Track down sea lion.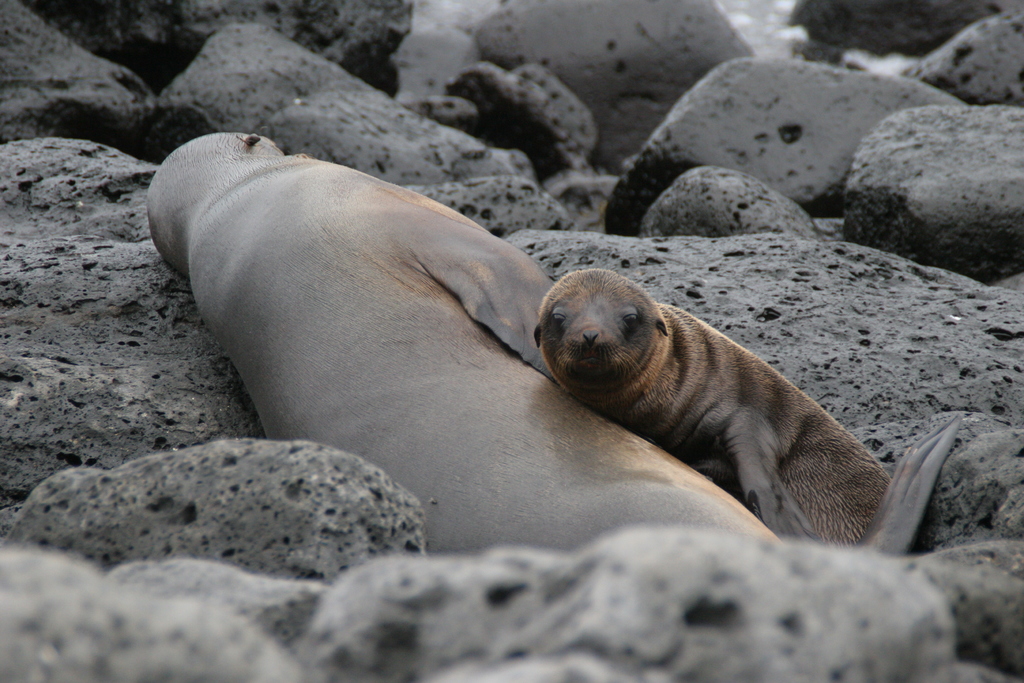
Tracked to pyautogui.locateOnScreen(533, 270, 898, 545).
